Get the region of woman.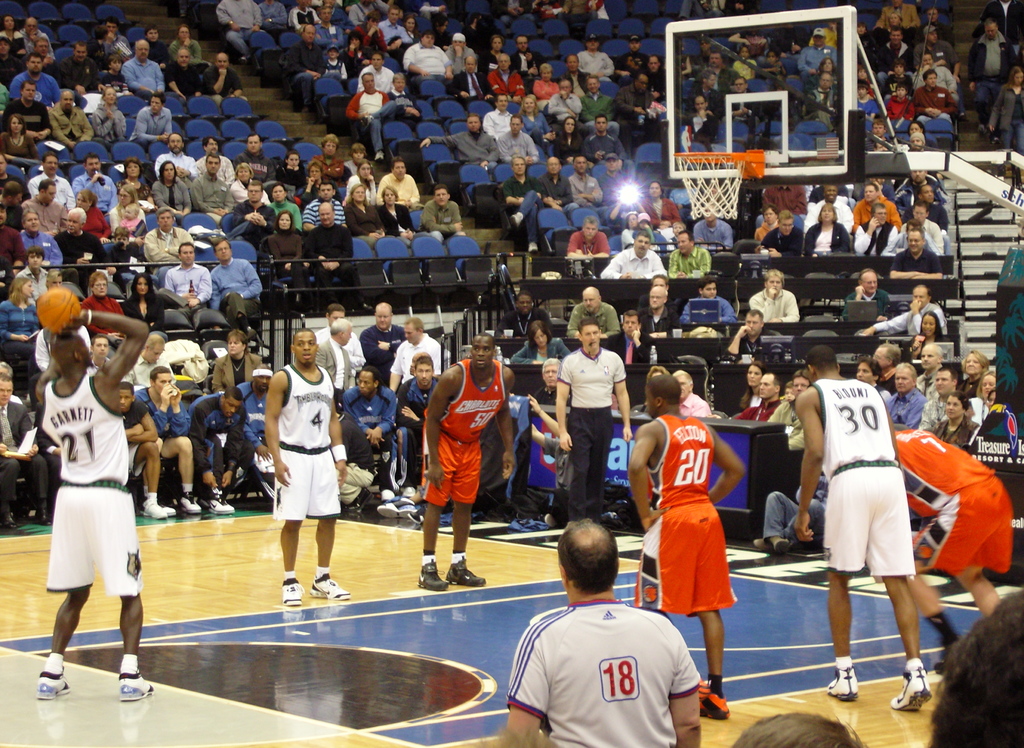
rect(516, 93, 554, 142).
